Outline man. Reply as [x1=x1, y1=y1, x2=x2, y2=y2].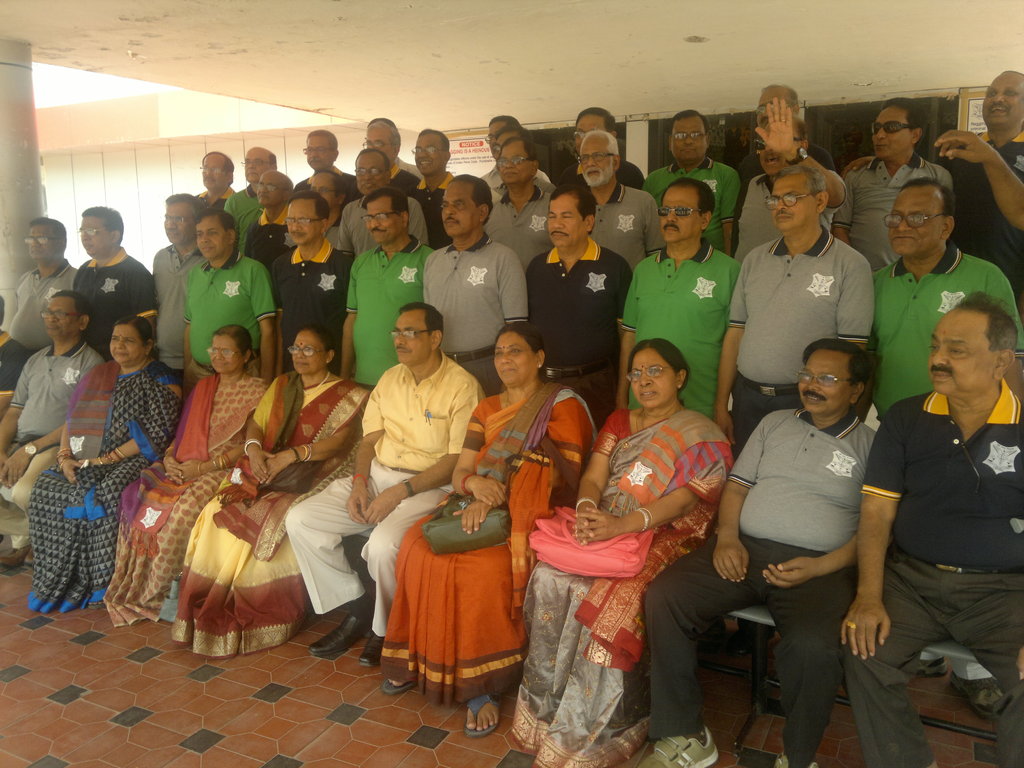
[x1=492, y1=135, x2=563, y2=283].
